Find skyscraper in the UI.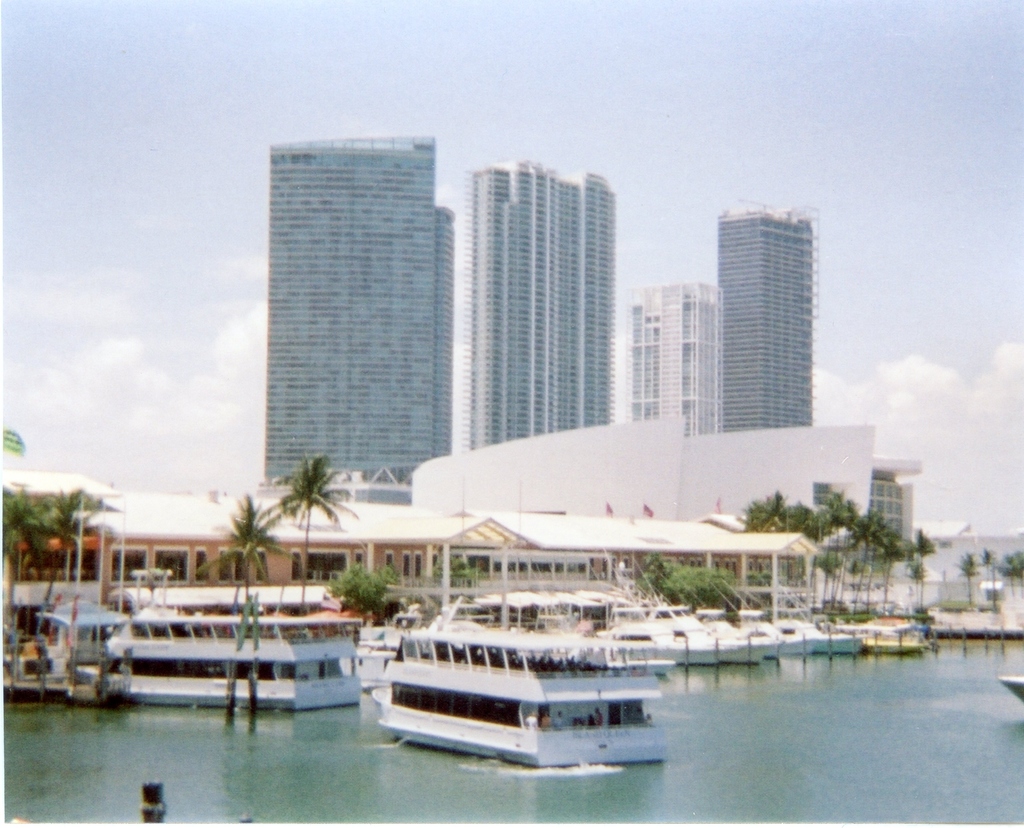
UI element at {"left": 716, "top": 206, "right": 820, "bottom": 435}.
